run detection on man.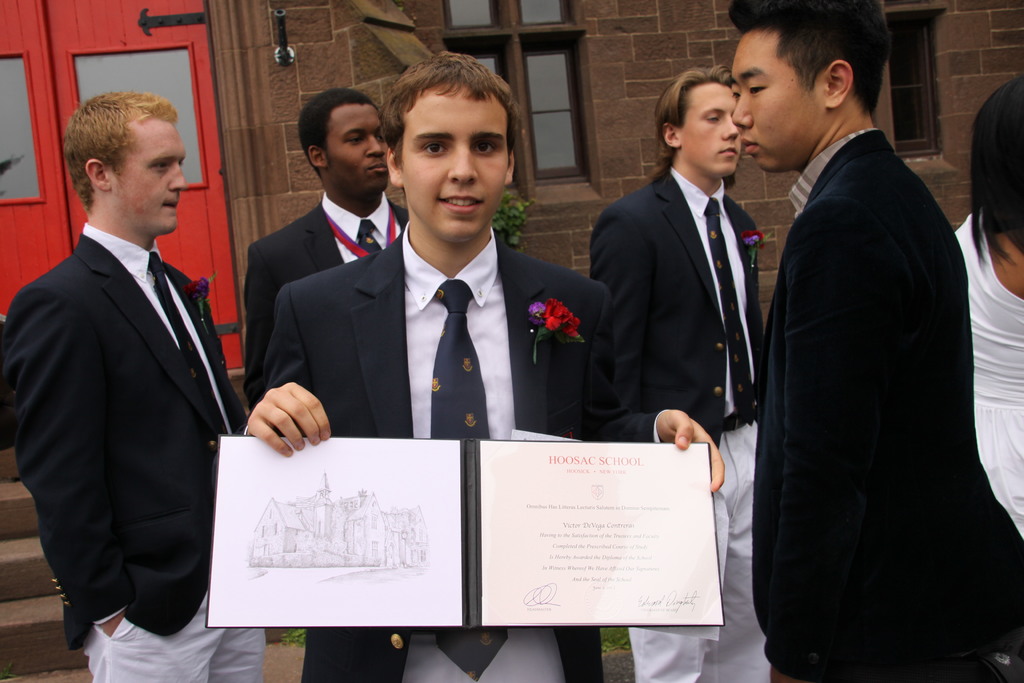
Result: bbox=(207, 47, 731, 682).
